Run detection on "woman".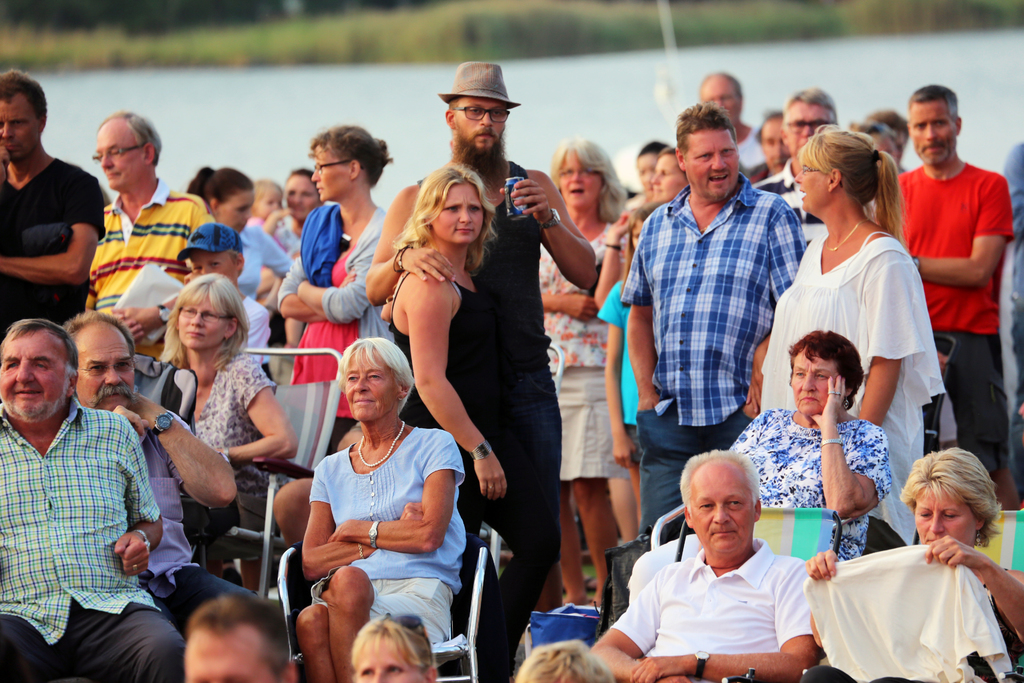
Result: rect(353, 618, 435, 682).
